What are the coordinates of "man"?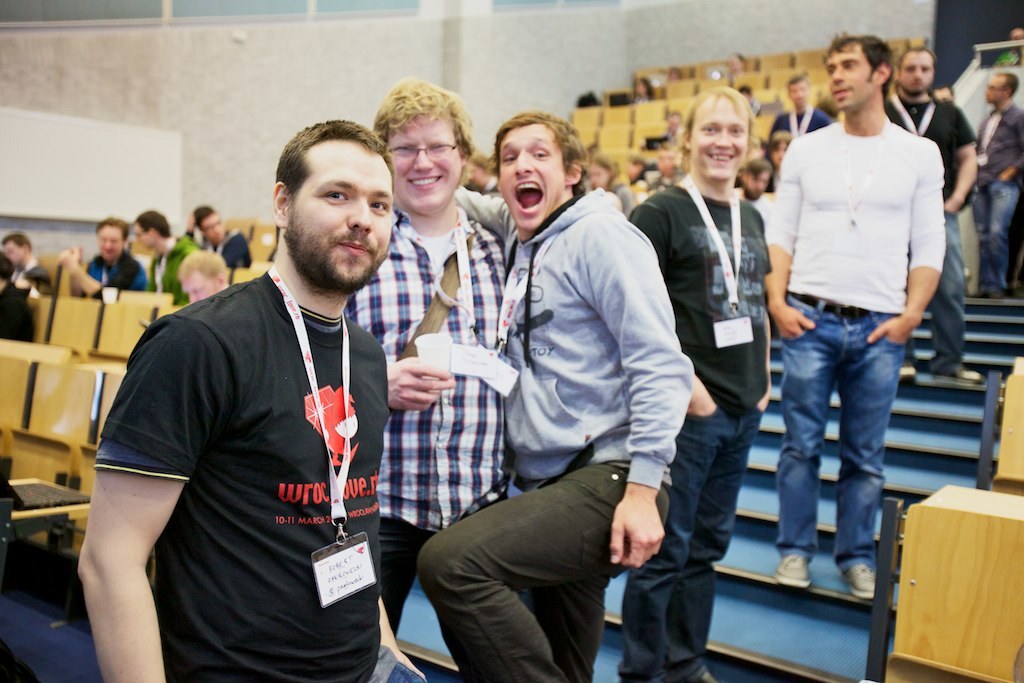
{"left": 186, "top": 206, "right": 251, "bottom": 266}.
